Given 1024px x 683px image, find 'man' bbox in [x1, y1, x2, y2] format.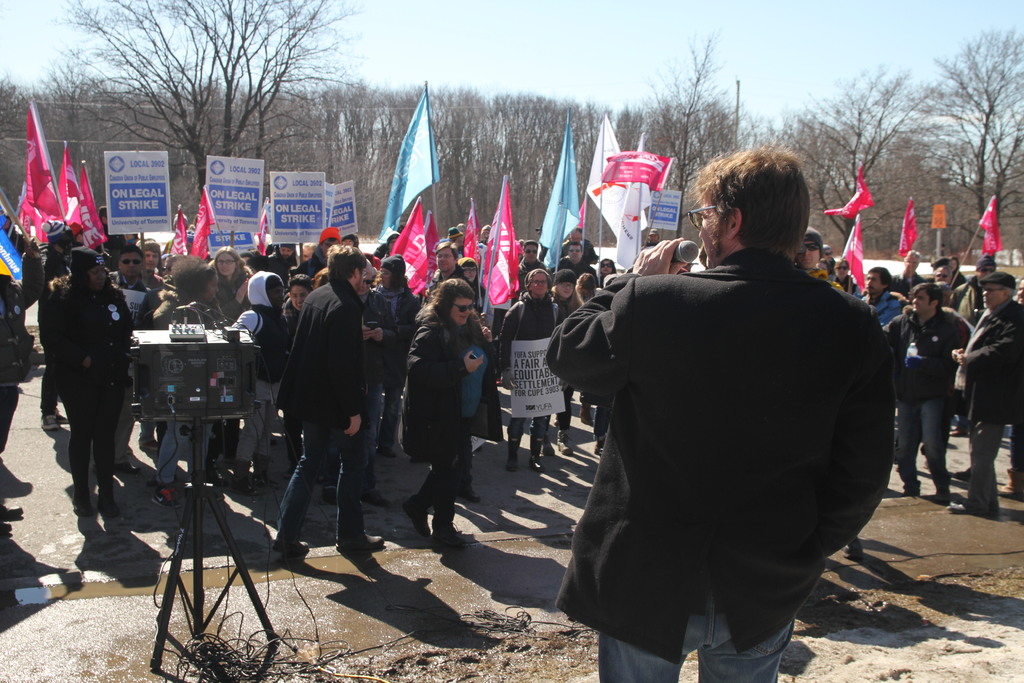
[275, 239, 385, 557].
